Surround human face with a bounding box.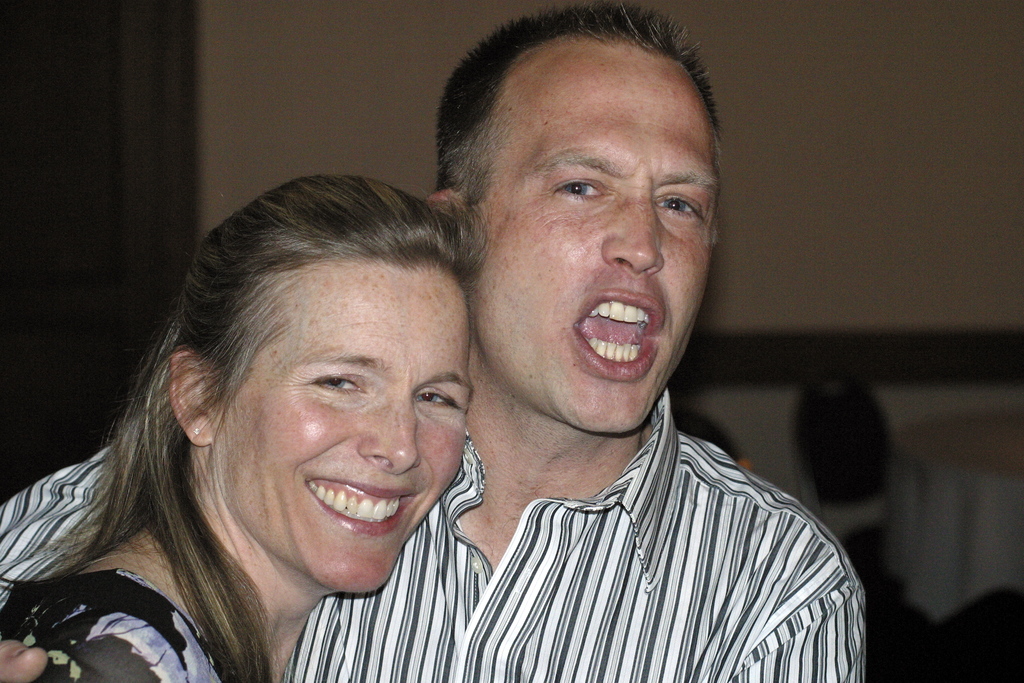
{"left": 476, "top": 40, "right": 719, "bottom": 438}.
